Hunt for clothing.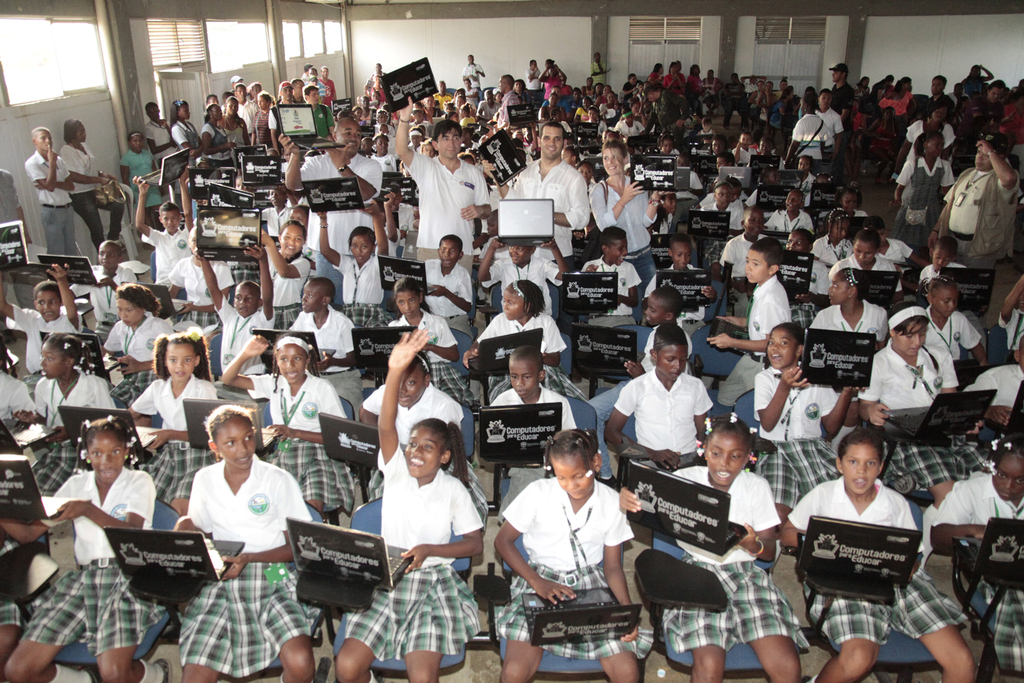
Hunted down at <box>612,370,715,473</box>.
